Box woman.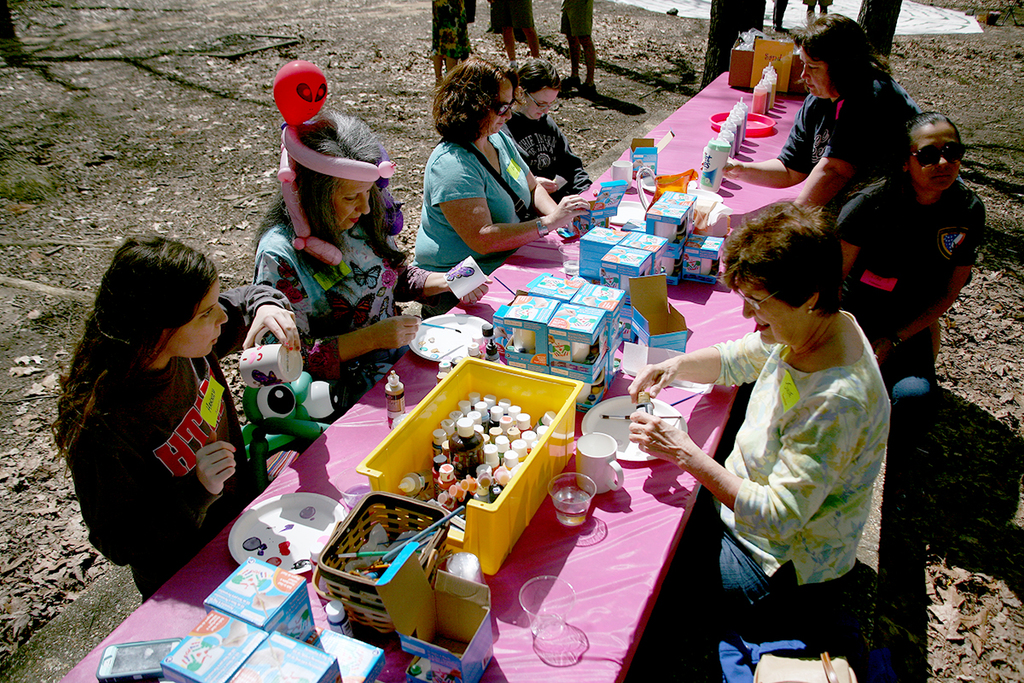
625 201 895 628.
